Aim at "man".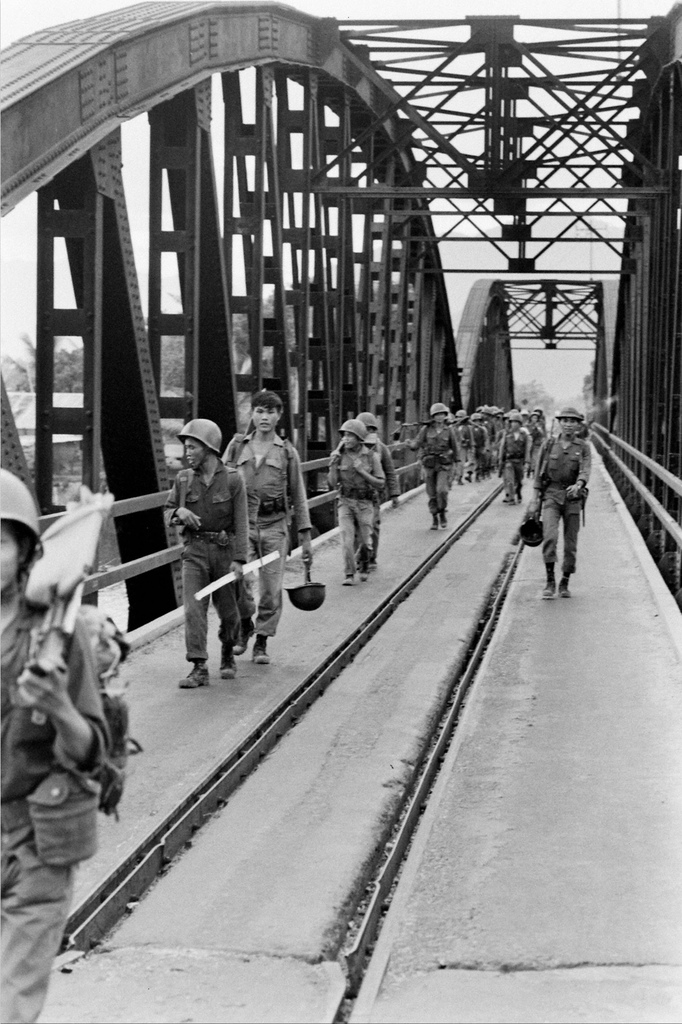
Aimed at [223,385,314,665].
